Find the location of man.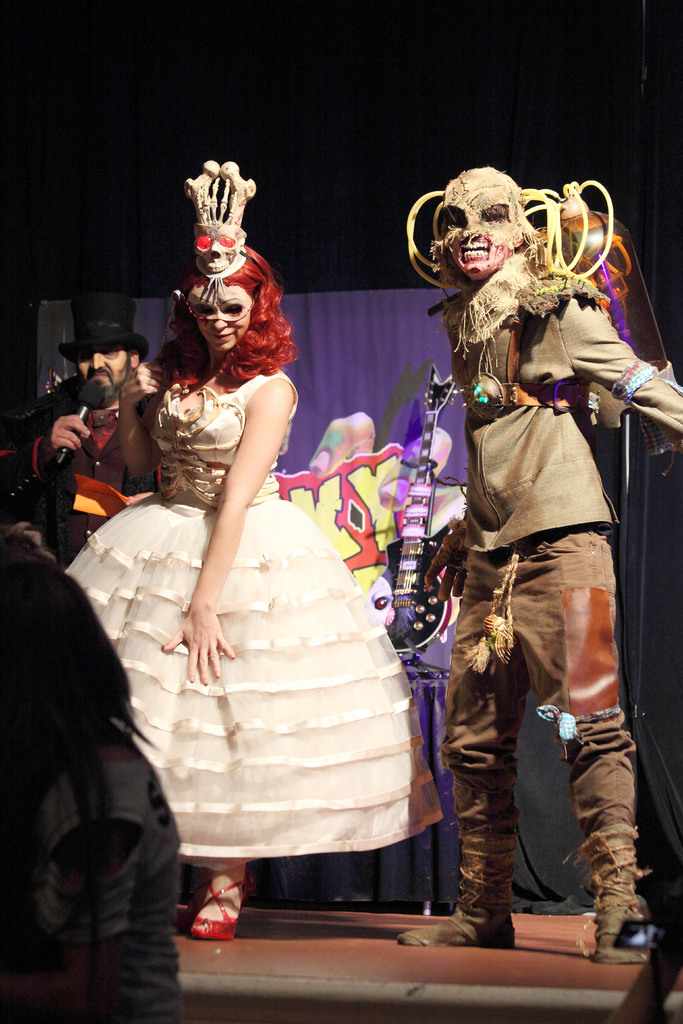
Location: select_region(0, 288, 152, 562).
